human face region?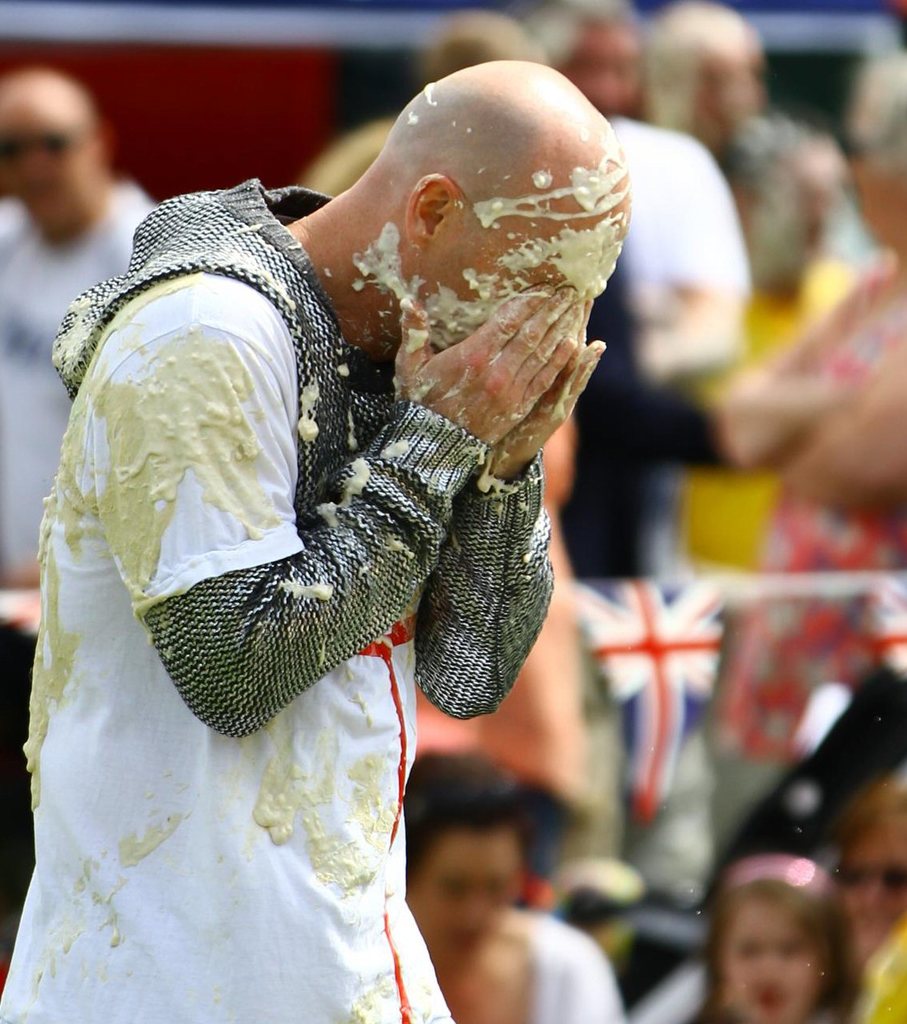
(720, 896, 834, 1023)
